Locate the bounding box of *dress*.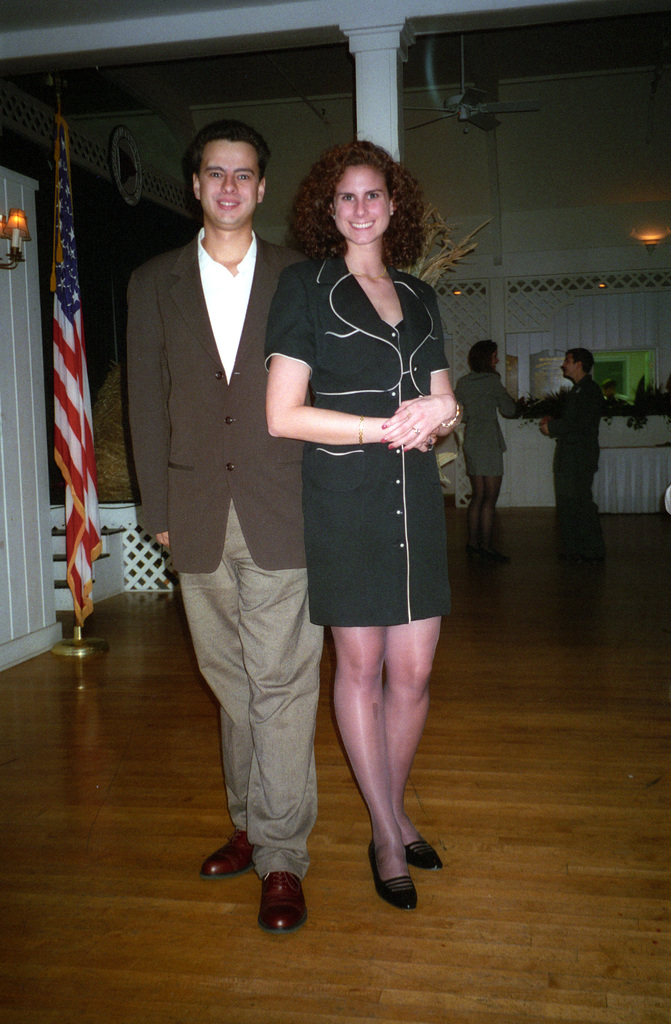
Bounding box: Rect(266, 254, 450, 625).
